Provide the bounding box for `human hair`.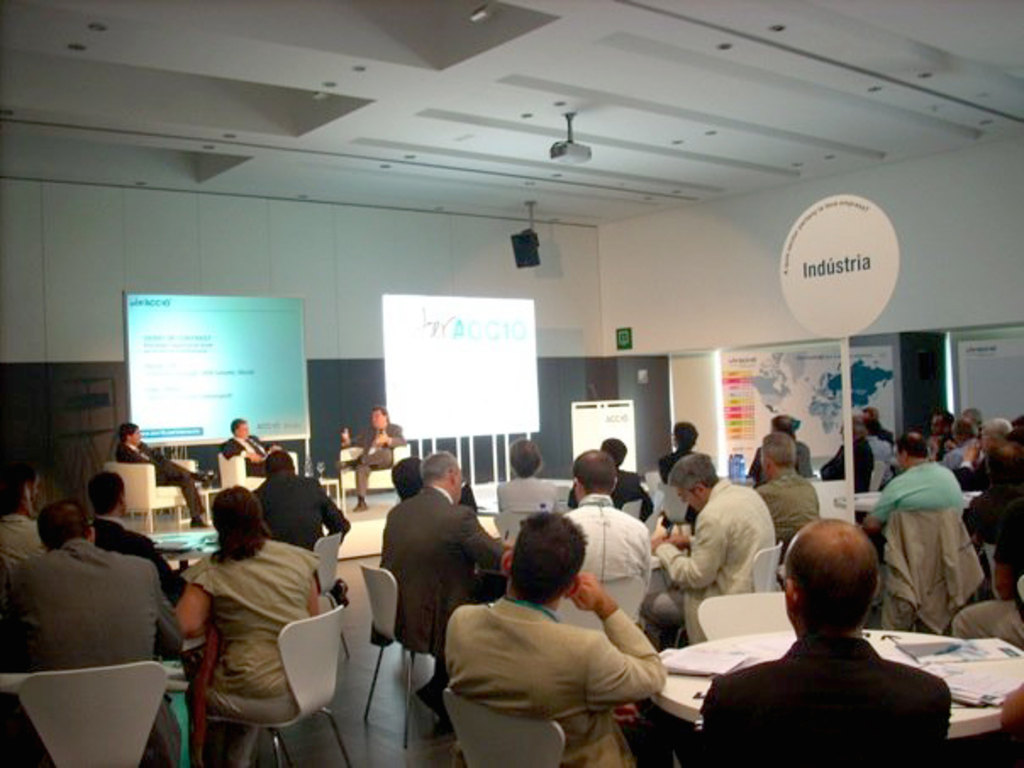
261:448:300:481.
